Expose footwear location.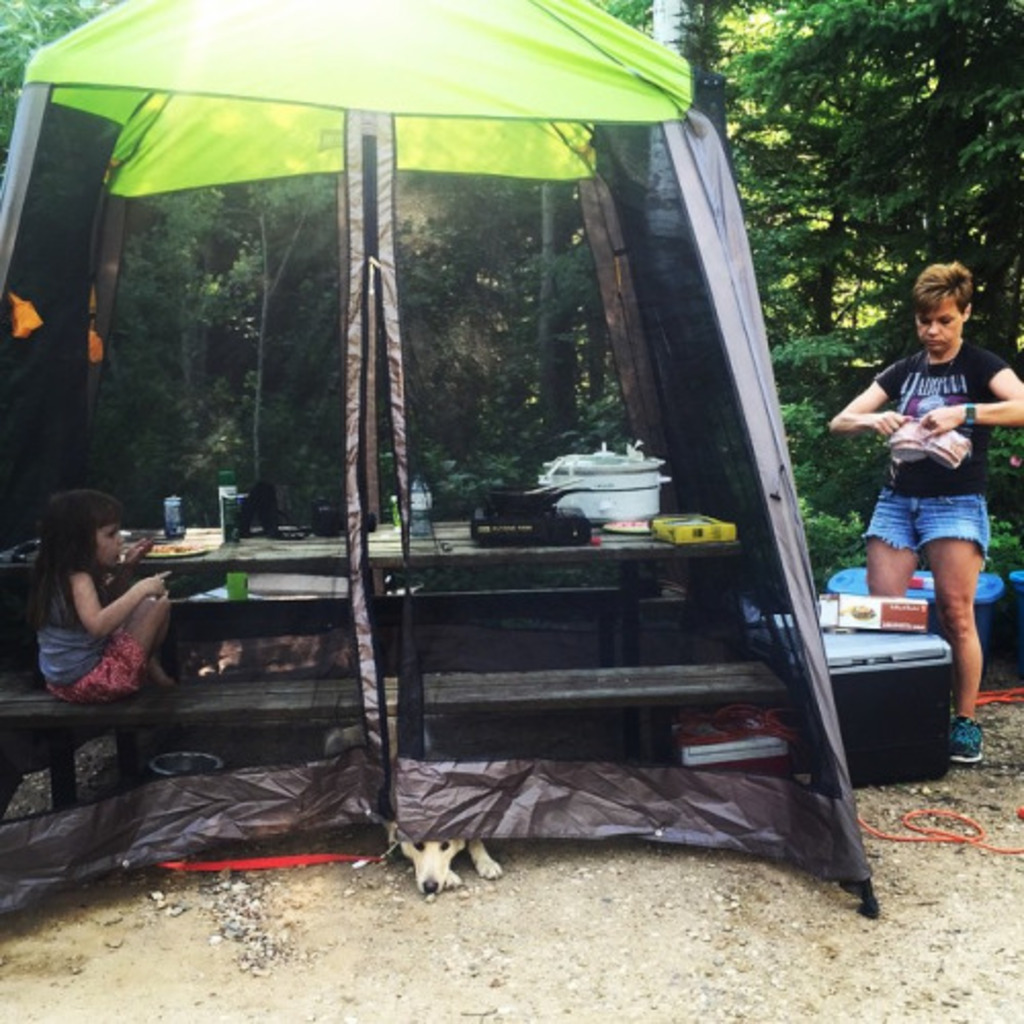
Exposed at crop(948, 717, 985, 764).
